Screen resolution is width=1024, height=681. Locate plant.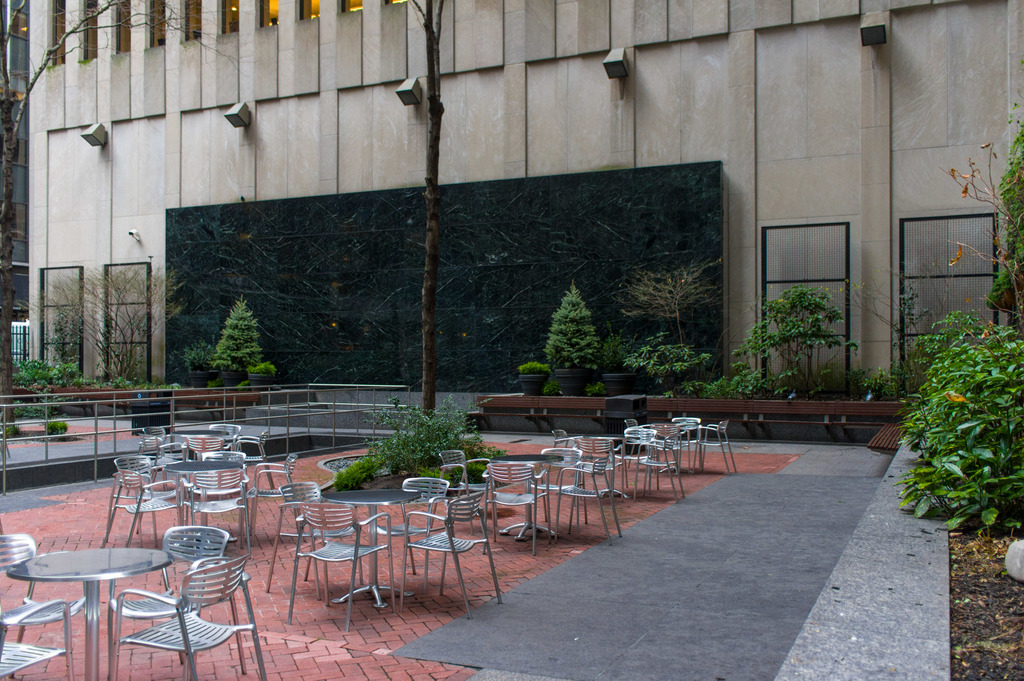
bbox=(598, 332, 636, 376).
